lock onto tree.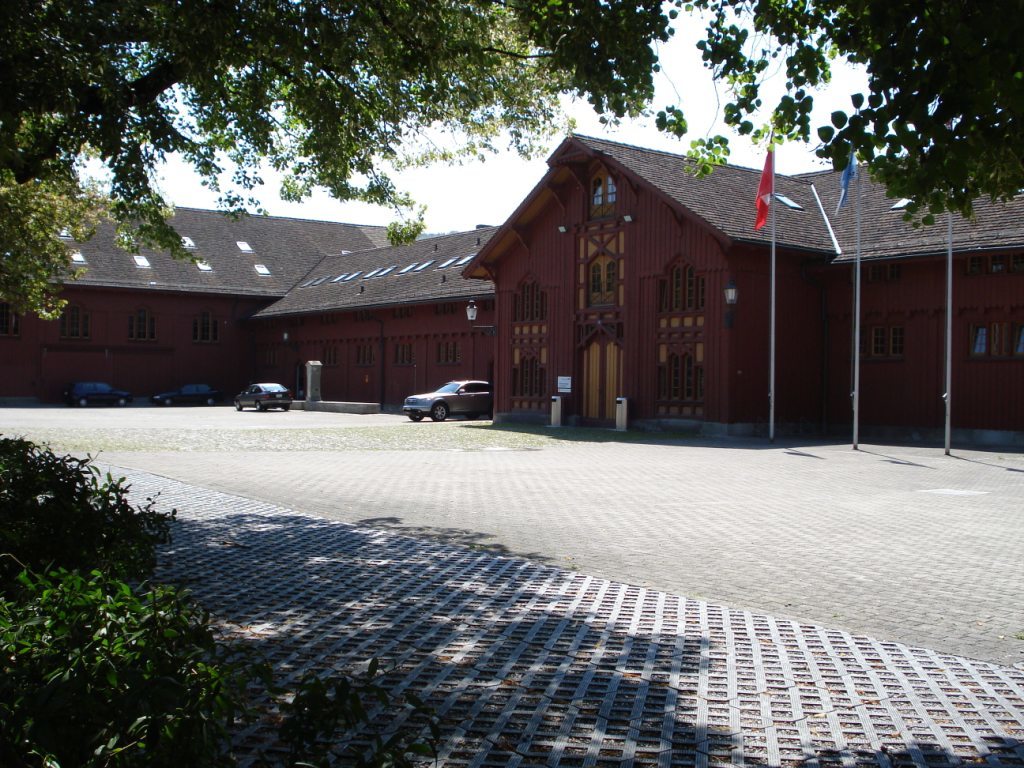
Locked: 0:0:1023:312.
